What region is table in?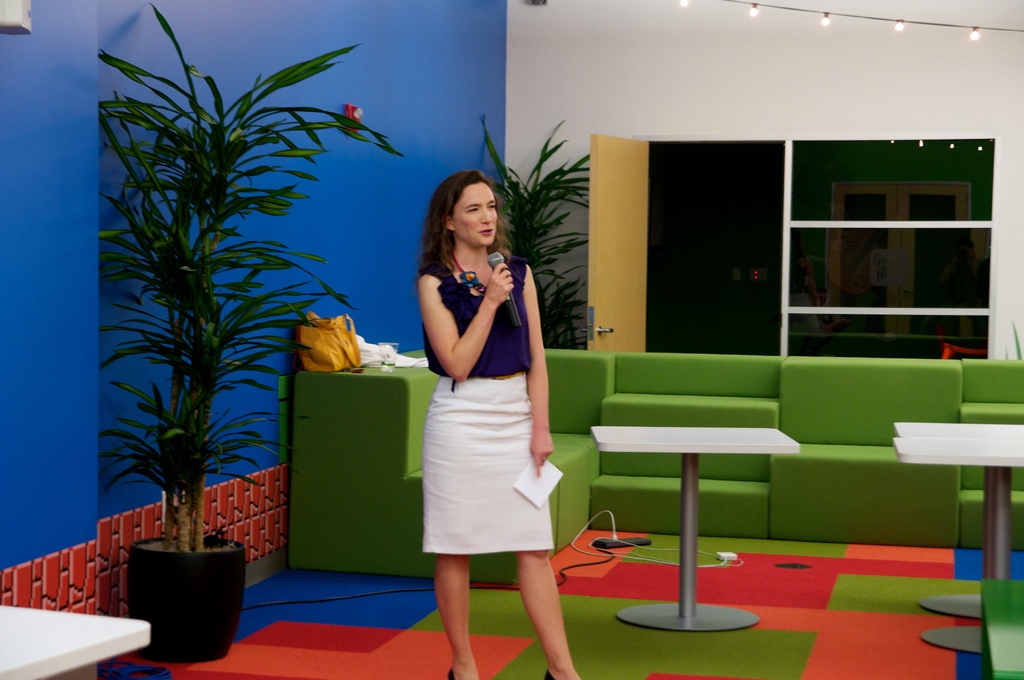
left=886, top=437, right=1023, bottom=662.
